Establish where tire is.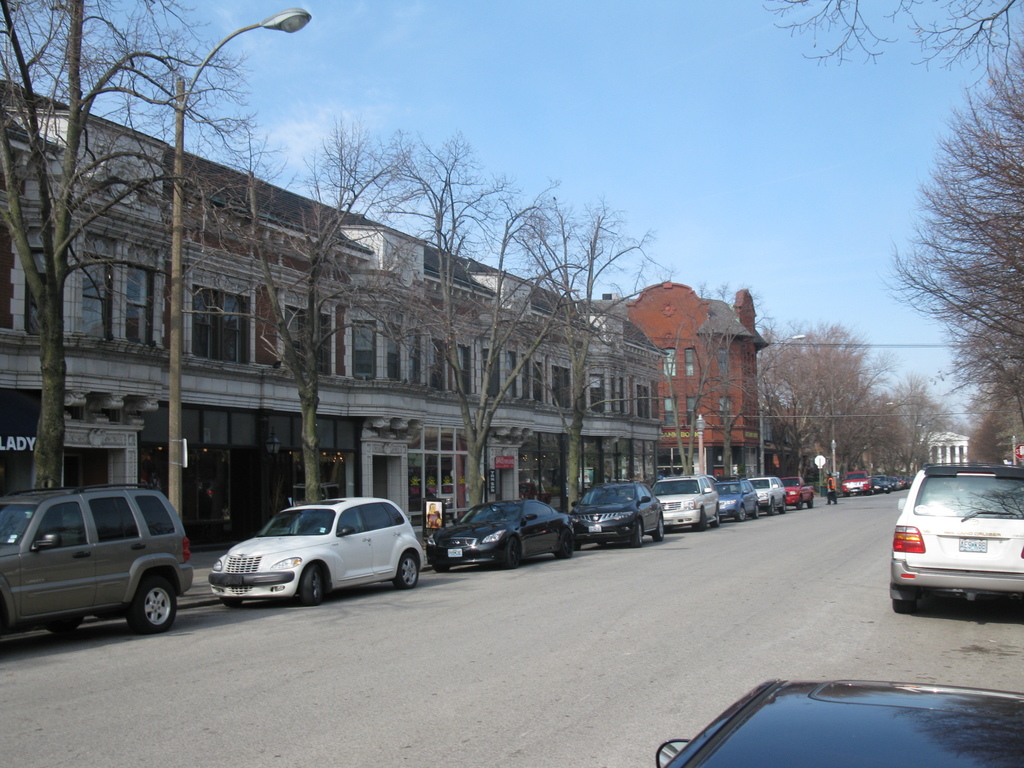
Established at pyautogui.locateOnScreen(506, 534, 522, 572).
